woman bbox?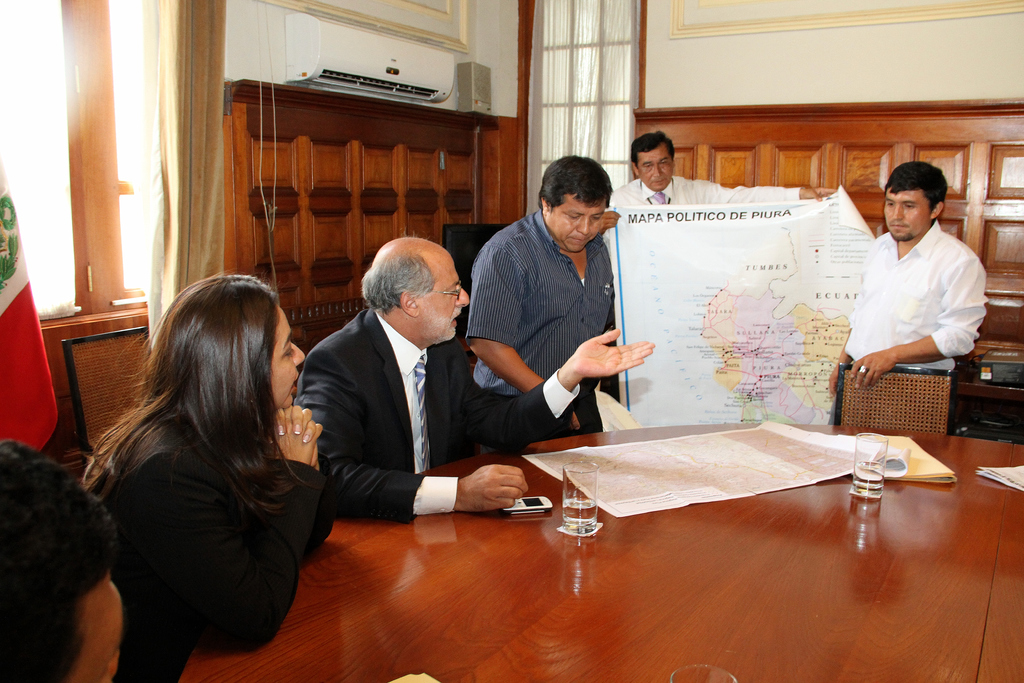
box(78, 245, 347, 677)
